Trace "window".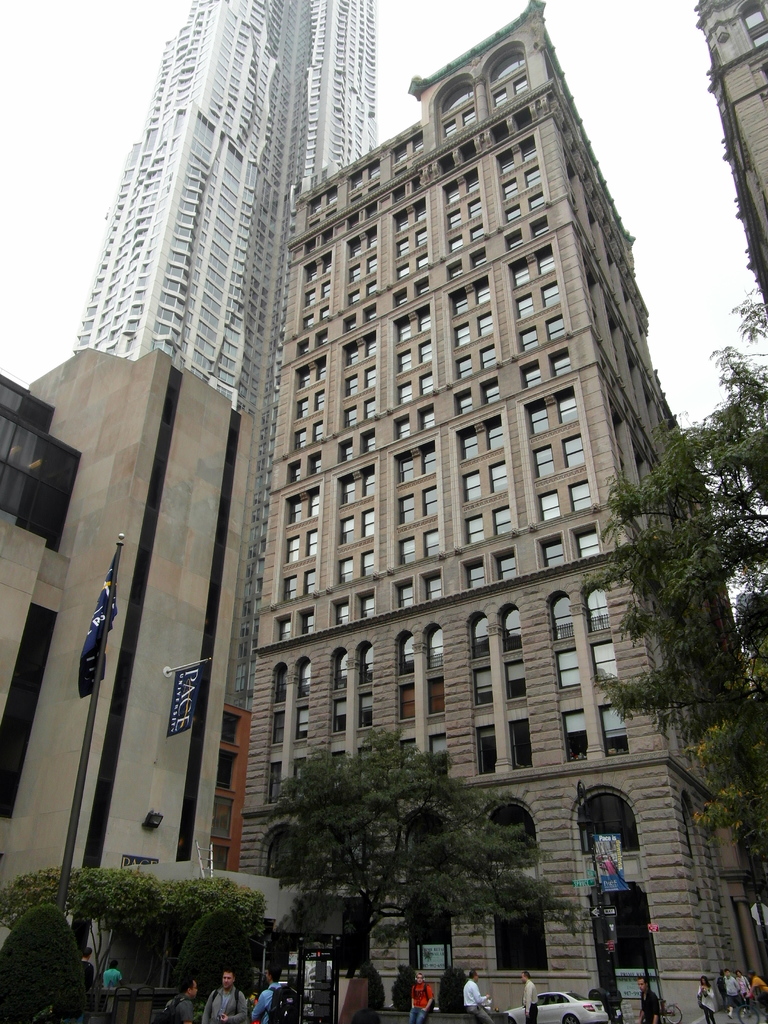
Traced to bbox(546, 317, 569, 346).
